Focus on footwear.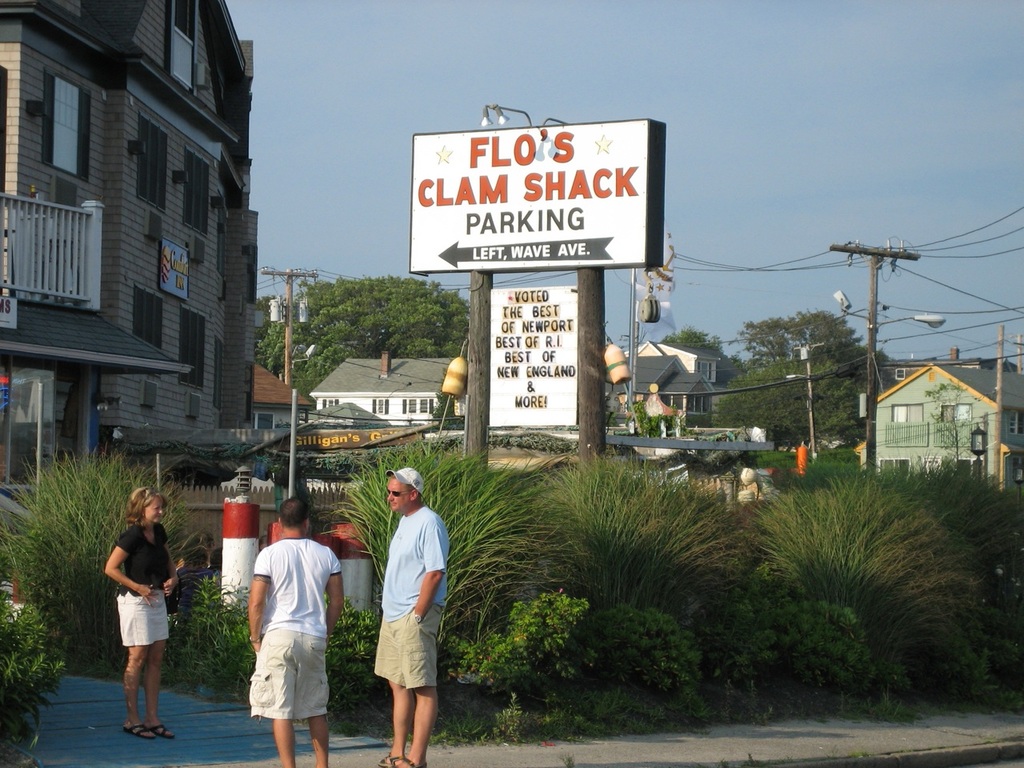
Focused at crop(118, 720, 151, 746).
